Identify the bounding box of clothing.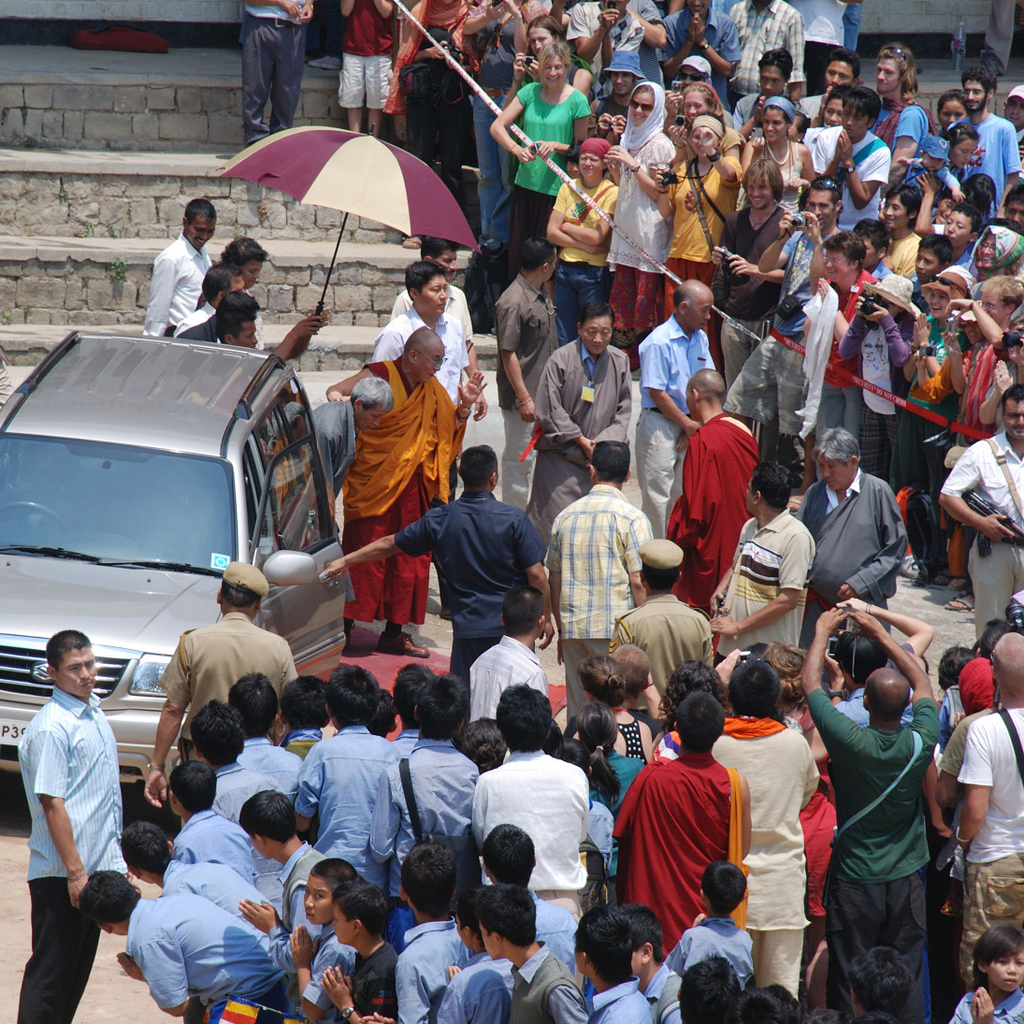
detection(718, 219, 847, 438).
